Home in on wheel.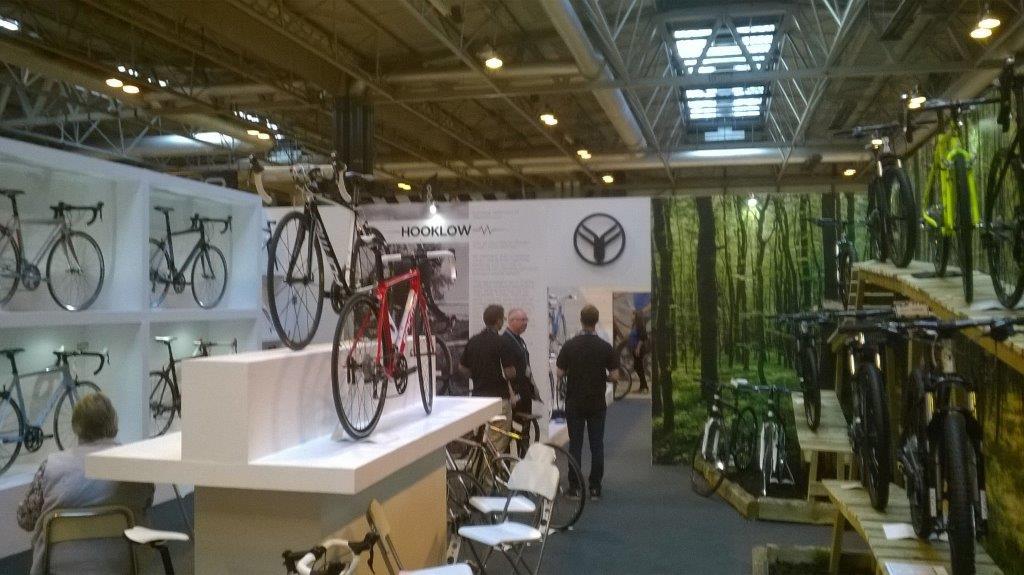
Homed in at 843 244 855 308.
